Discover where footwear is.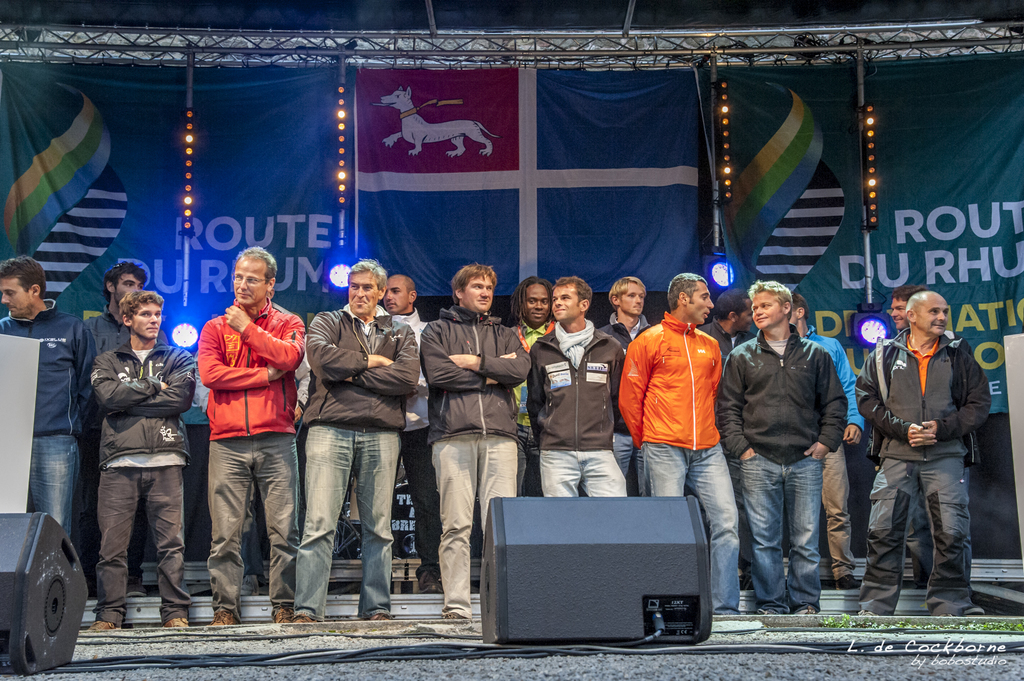
Discovered at pyautogui.locateOnScreen(272, 607, 292, 623).
